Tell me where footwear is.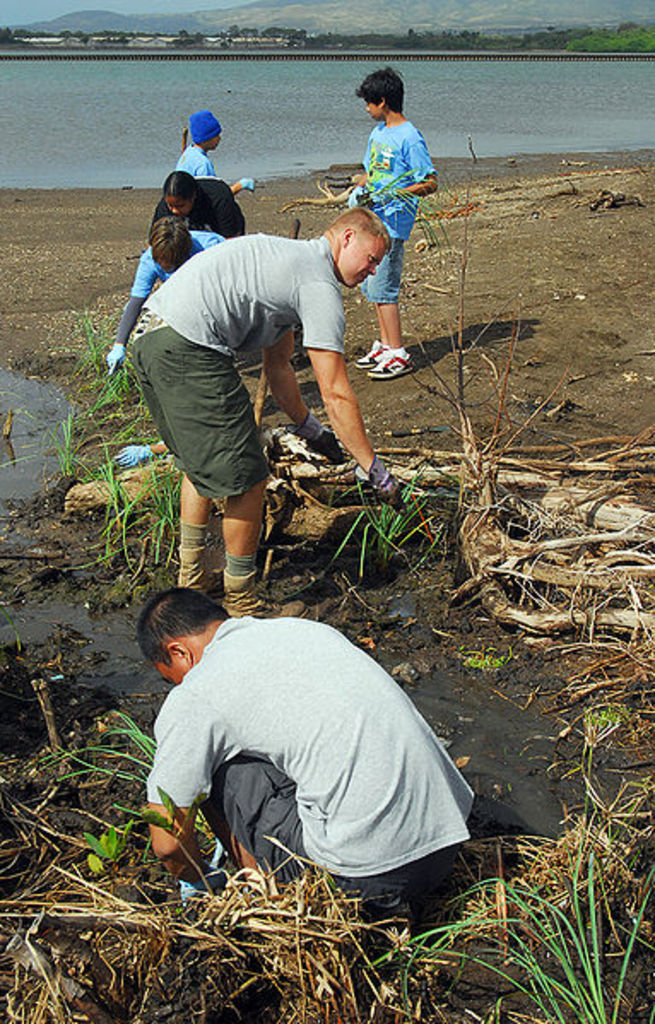
footwear is at {"x1": 357, "y1": 337, "x2": 380, "y2": 366}.
